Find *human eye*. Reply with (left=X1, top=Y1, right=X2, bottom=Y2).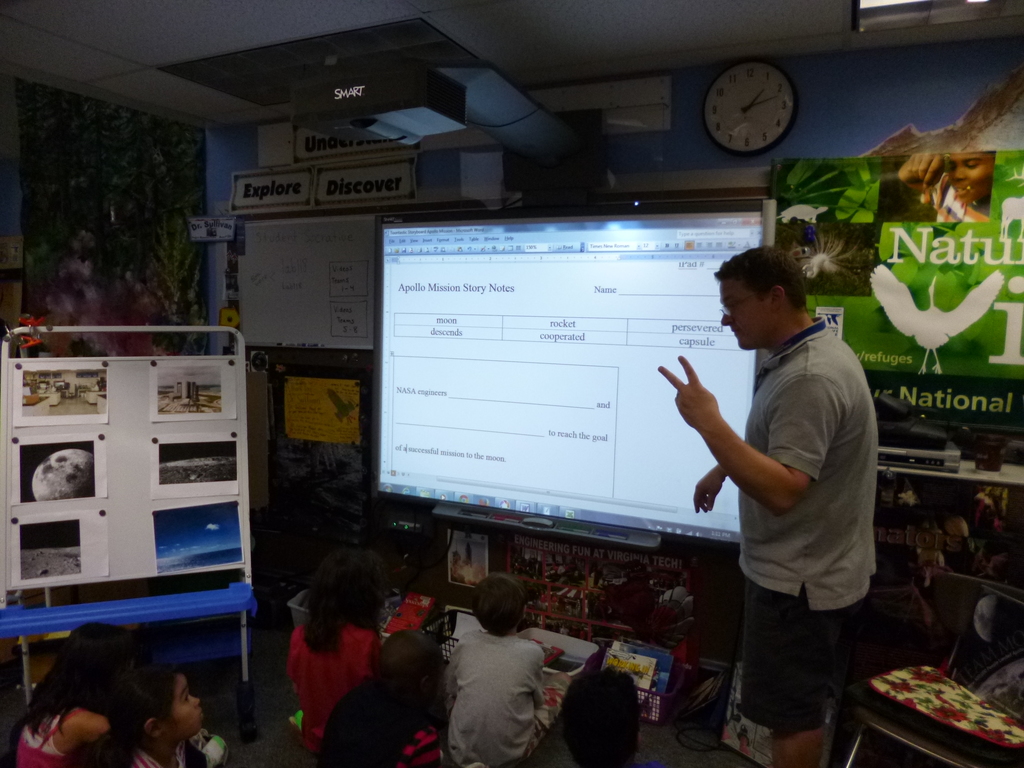
(left=964, top=162, right=982, bottom=170).
